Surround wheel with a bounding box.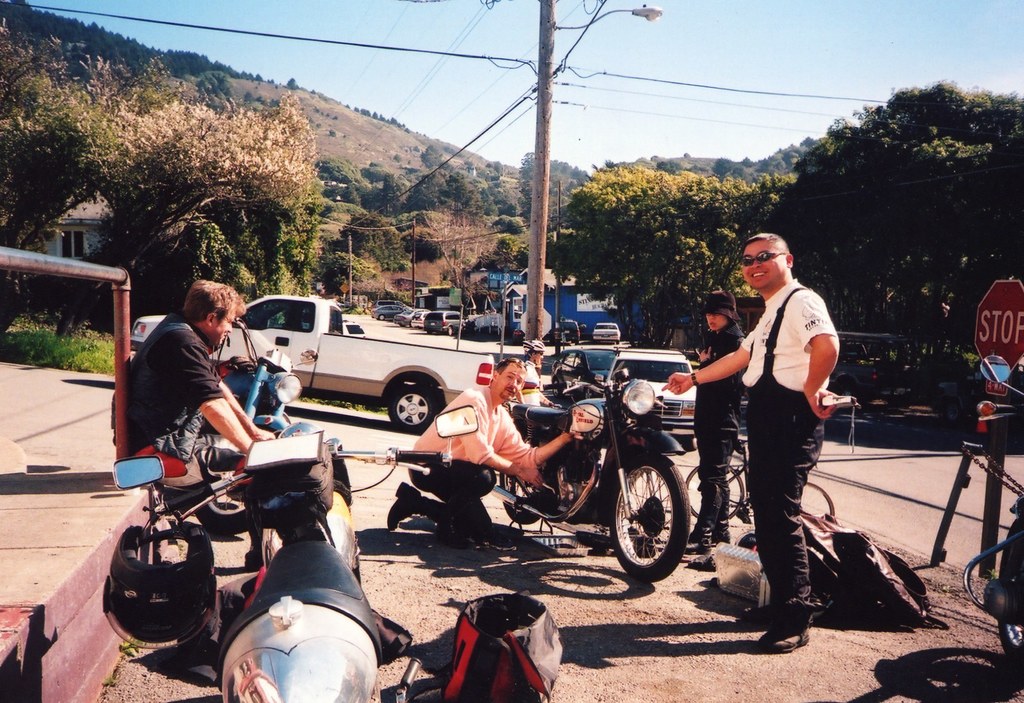
495,469,548,522.
